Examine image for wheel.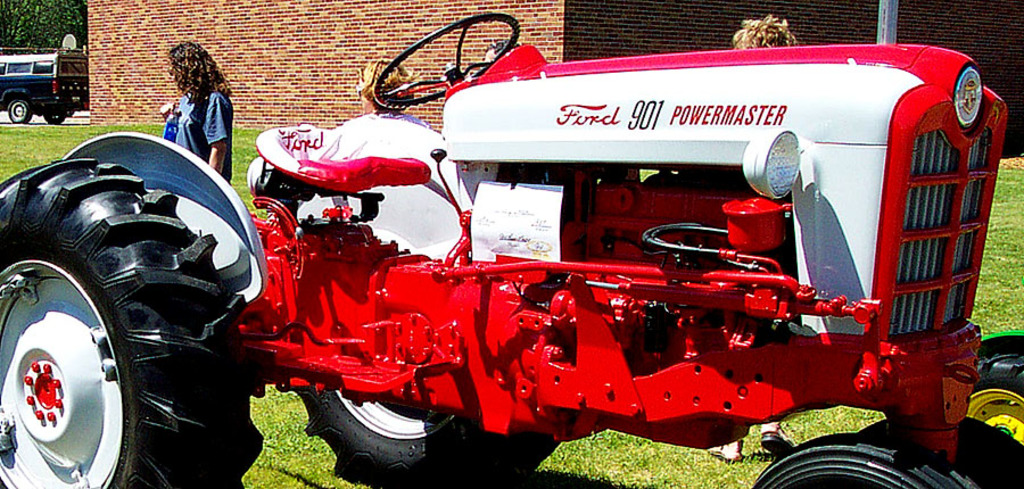
Examination result: bbox=(0, 157, 263, 488).
